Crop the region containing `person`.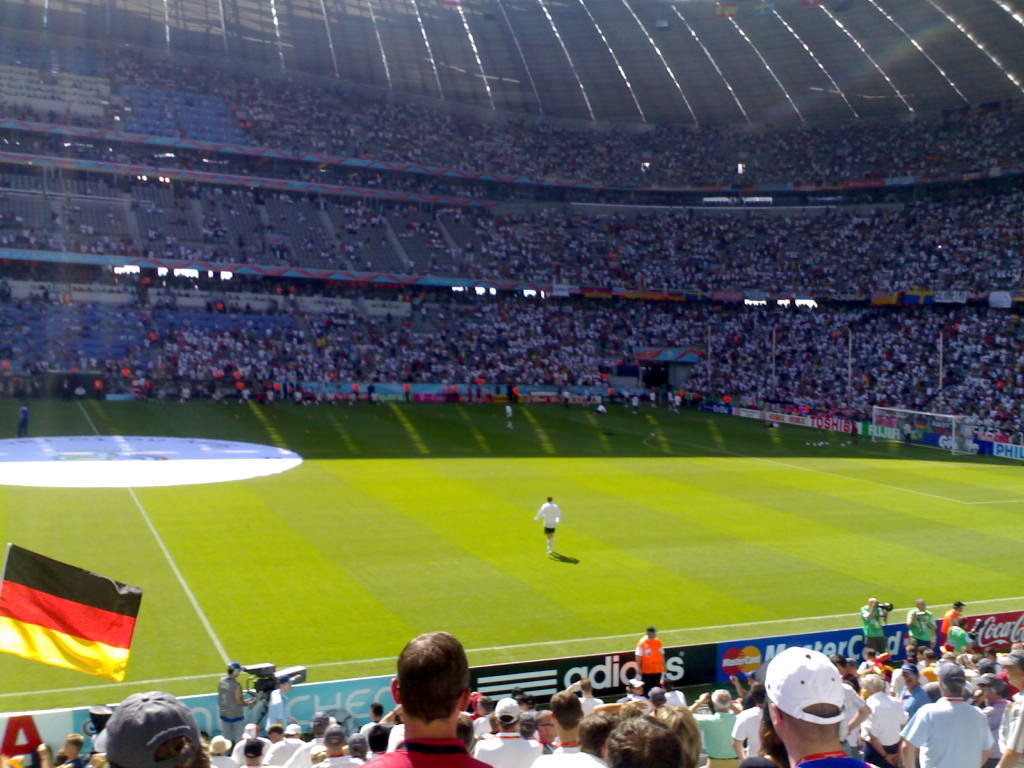
Crop region: select_region(911, 603, 938, 654).
